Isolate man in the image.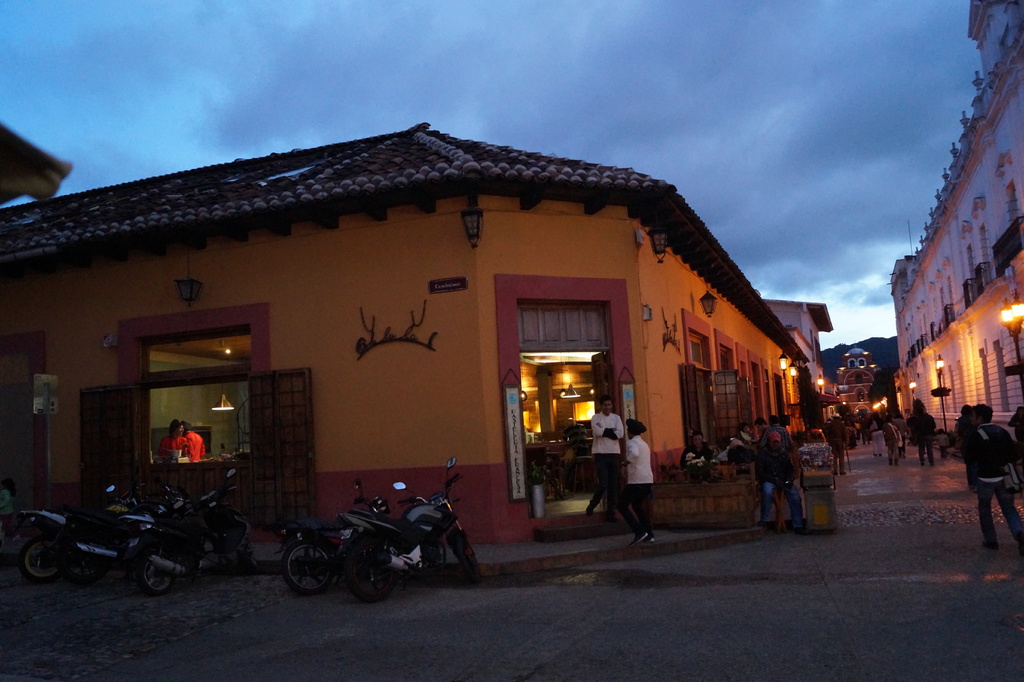
Isolated region: (561,417,589,485).
